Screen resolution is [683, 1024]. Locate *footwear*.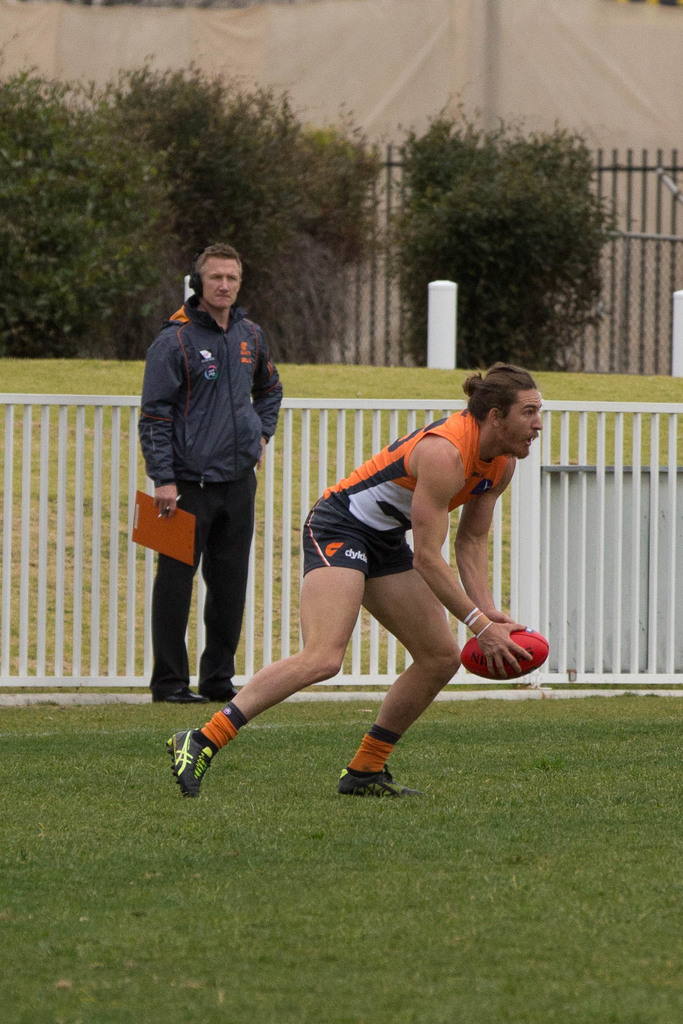
165,714,231,797.
